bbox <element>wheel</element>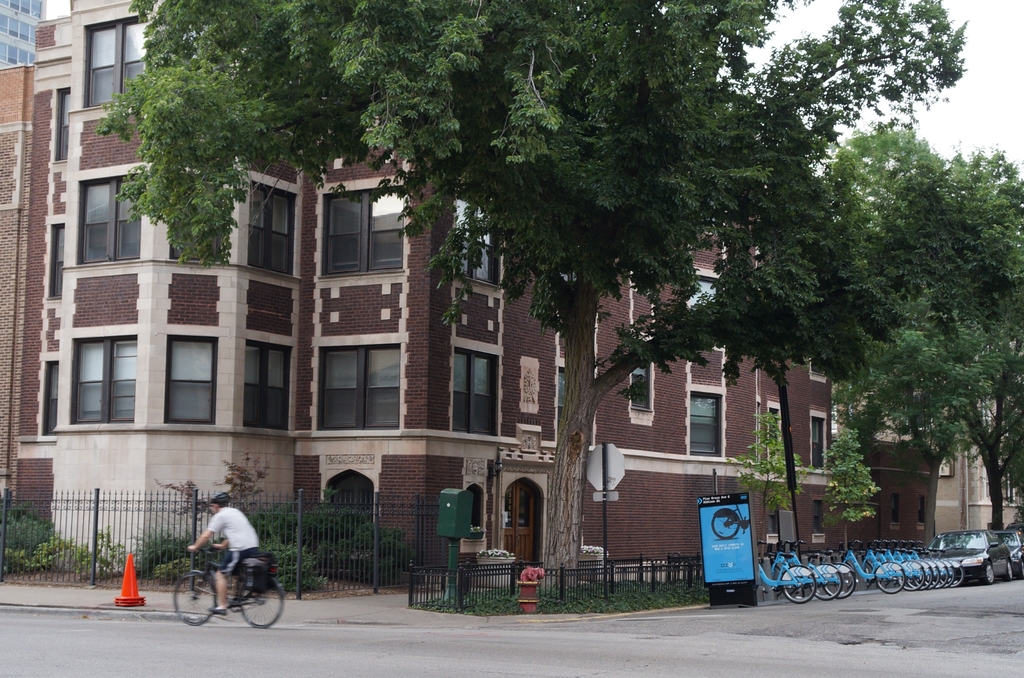
left=872, top=563, right=905, bottom=593
